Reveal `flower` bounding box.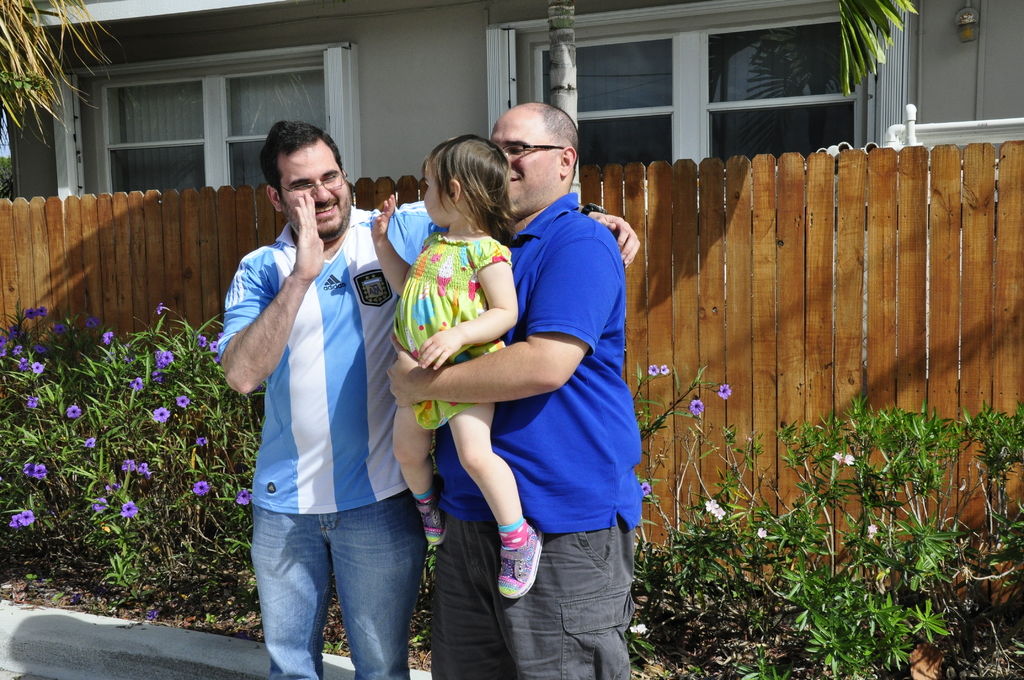
Revealed: bbox=[35, 343, 53, 357].
